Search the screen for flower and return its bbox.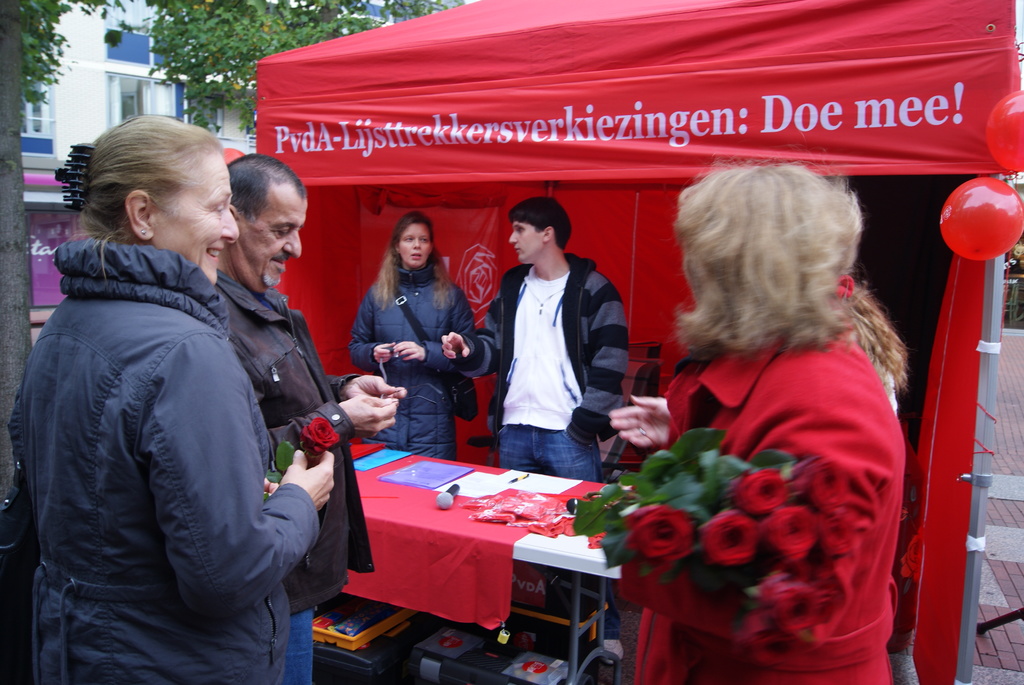
Found: BBox(808, 491, 866, 555).
